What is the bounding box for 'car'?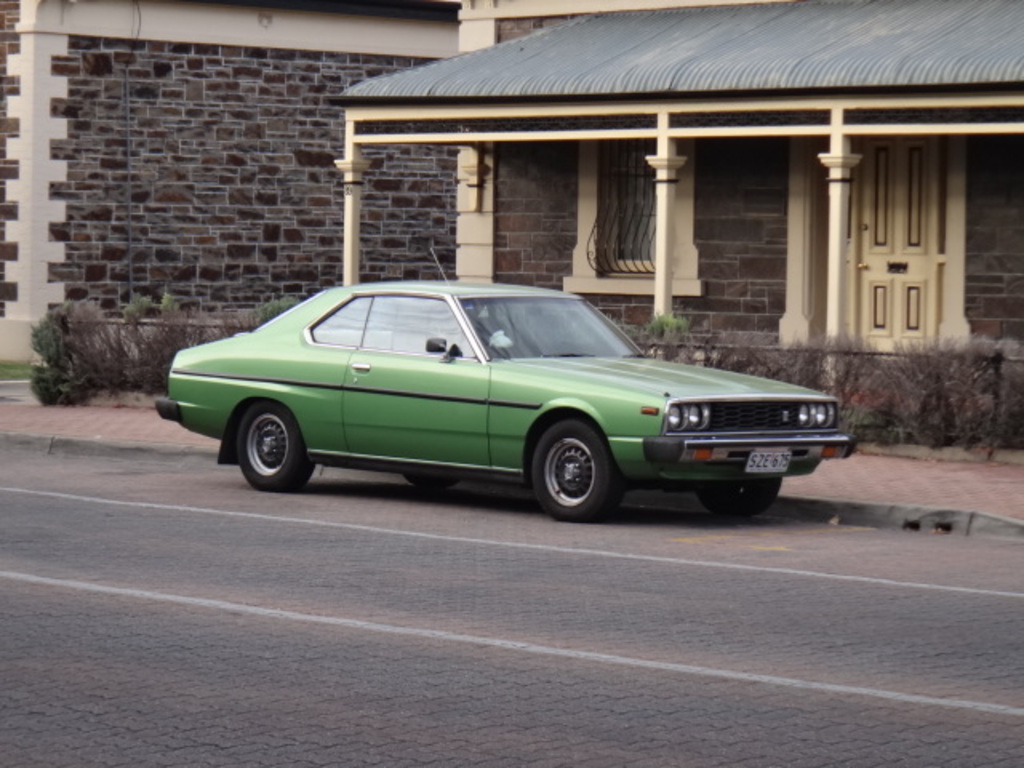
x1=154, y1=277, x2=851, y2=518.
